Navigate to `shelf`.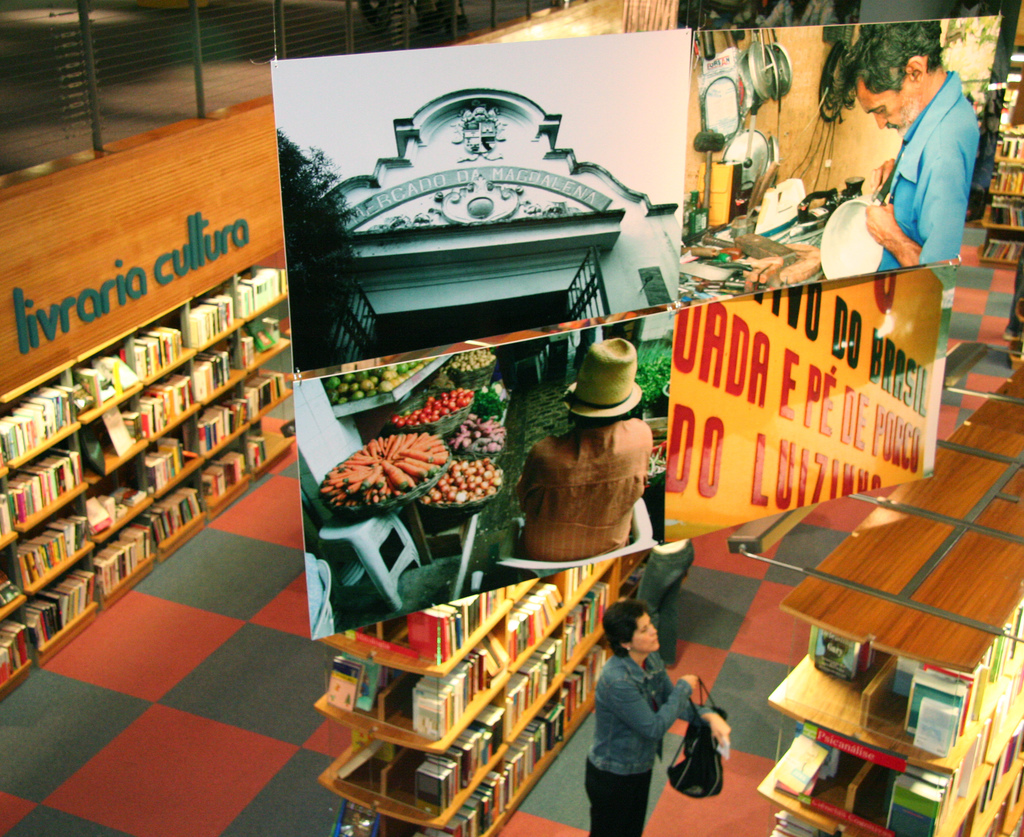
Navigation target: Rect(974, 5, 1023, 272).
